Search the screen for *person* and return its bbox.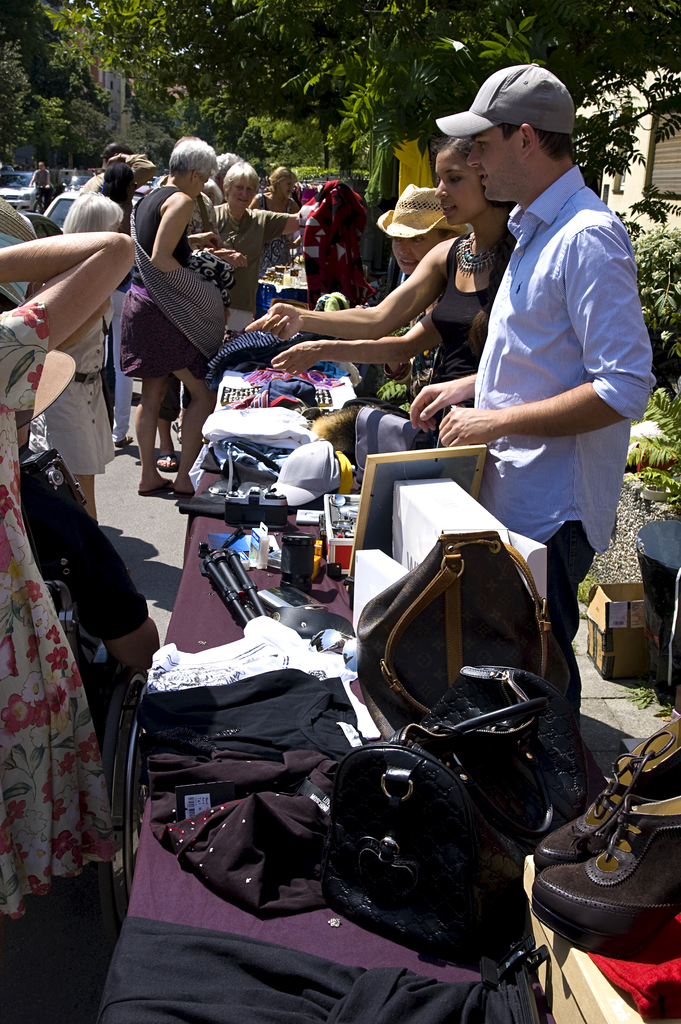
Found: Rect(415, 68, 644, 806).
